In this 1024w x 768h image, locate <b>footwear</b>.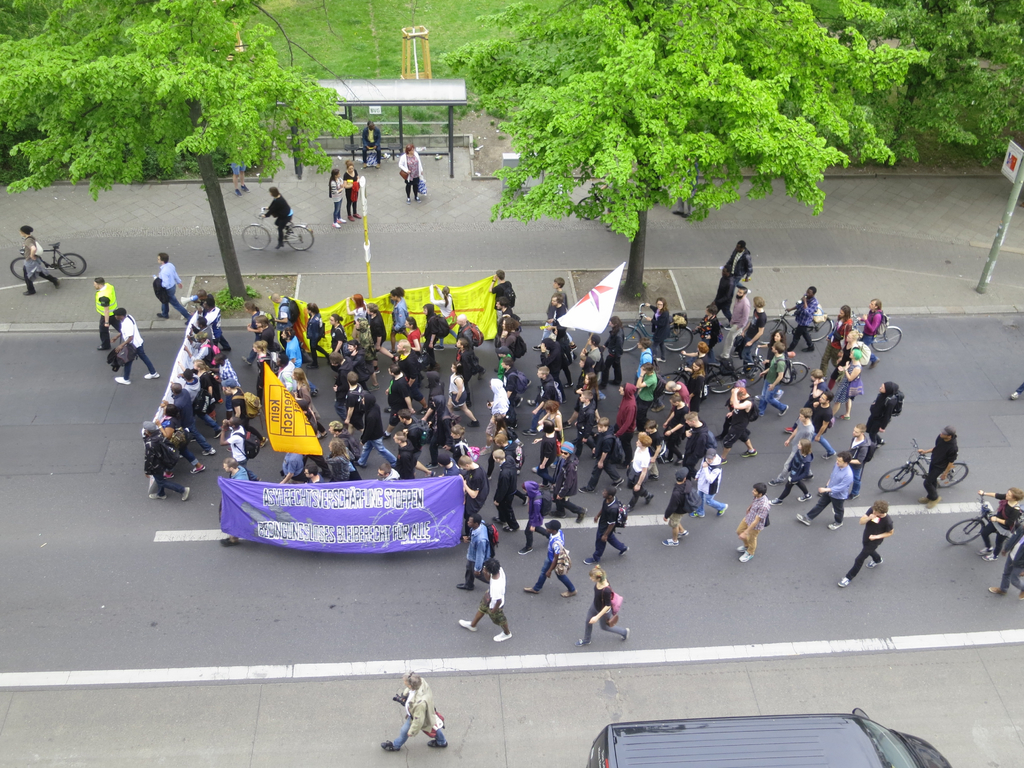
Bounding box: <box>798,493,813,500</box>.
